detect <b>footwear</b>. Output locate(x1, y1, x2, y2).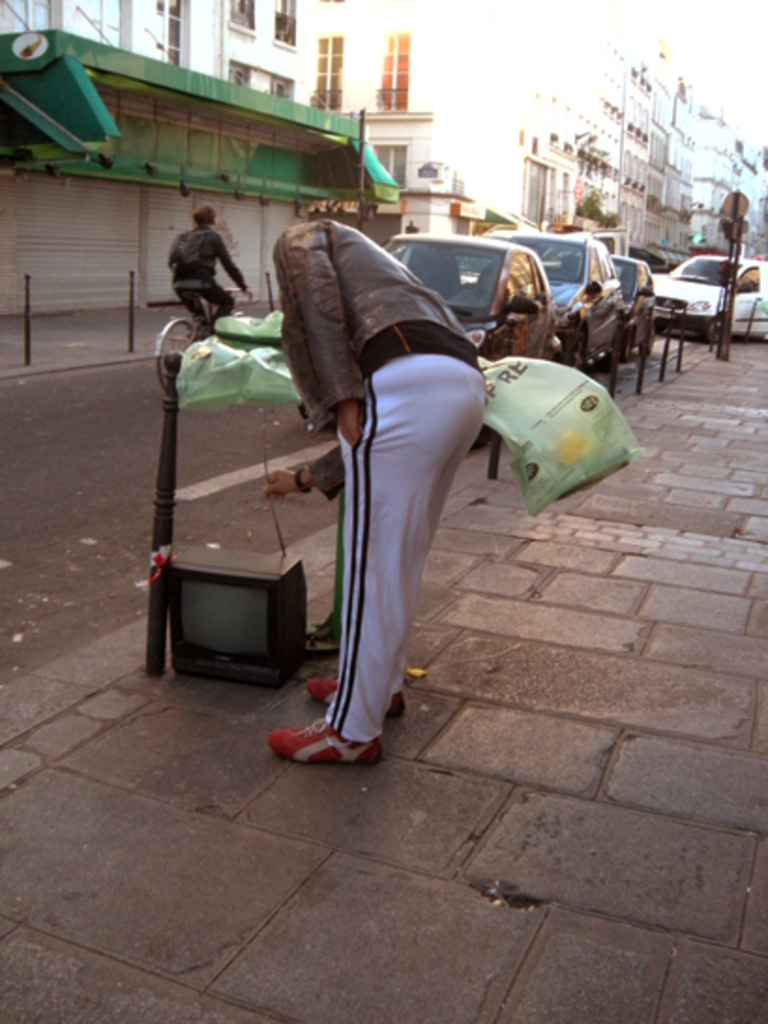
locate(303, 674, 406, 719).
